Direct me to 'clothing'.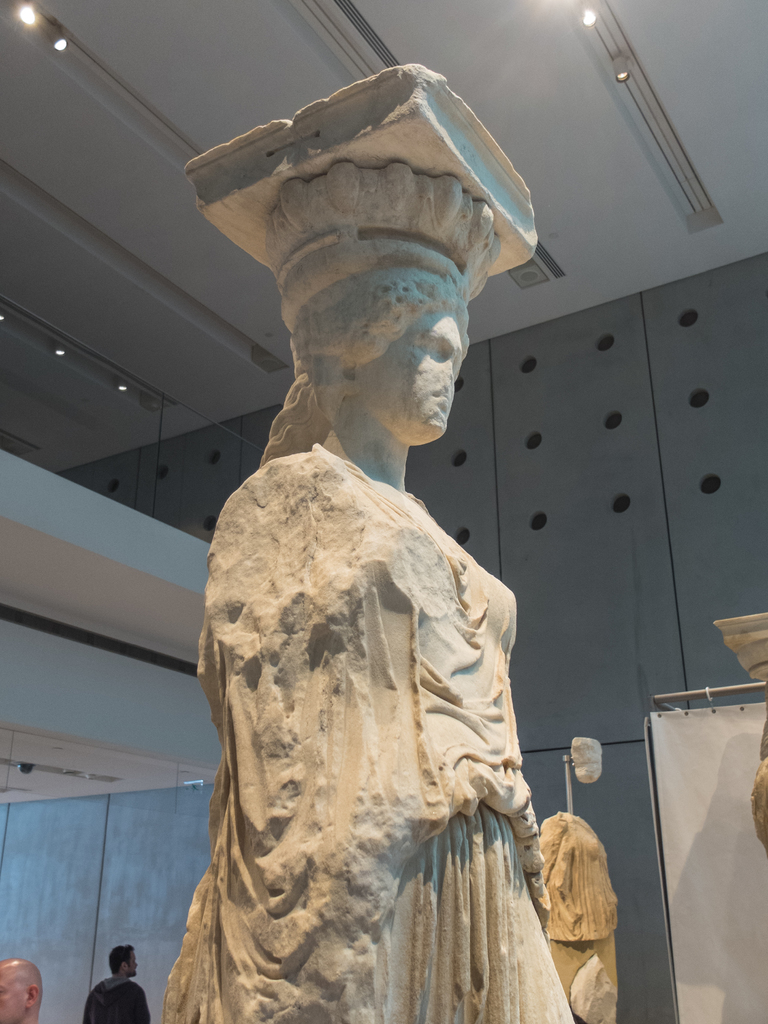
Direction: rect(82, 968, 143, 1016).
